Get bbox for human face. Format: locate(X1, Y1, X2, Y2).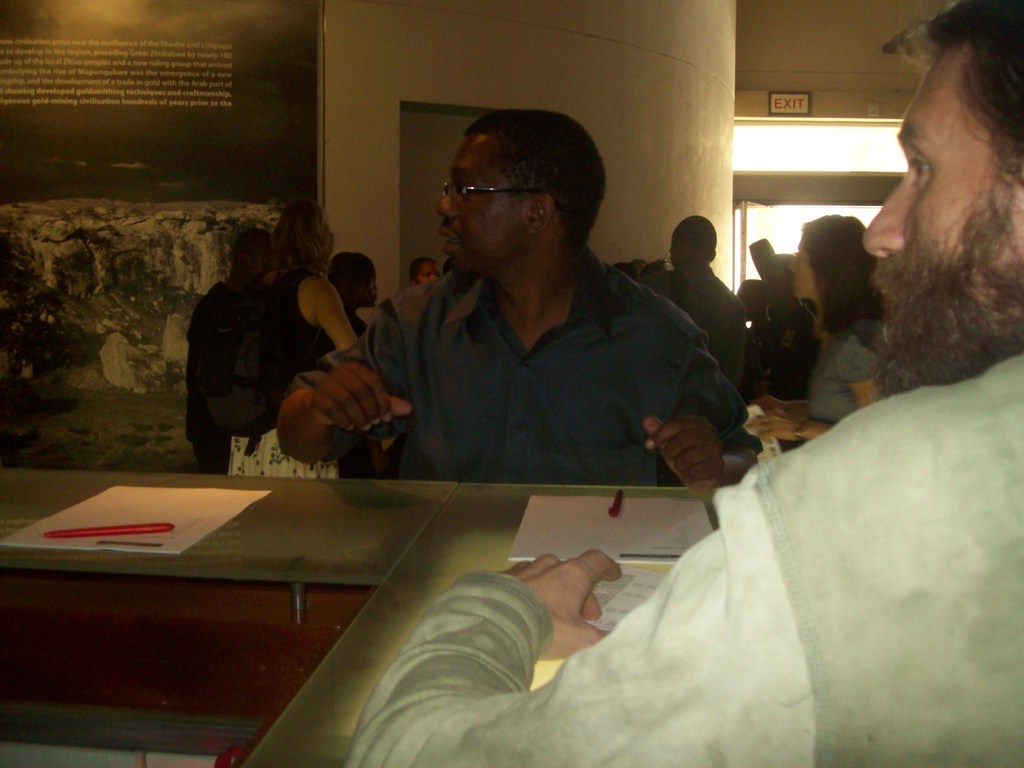
locate(785, 234, 820, 307).
